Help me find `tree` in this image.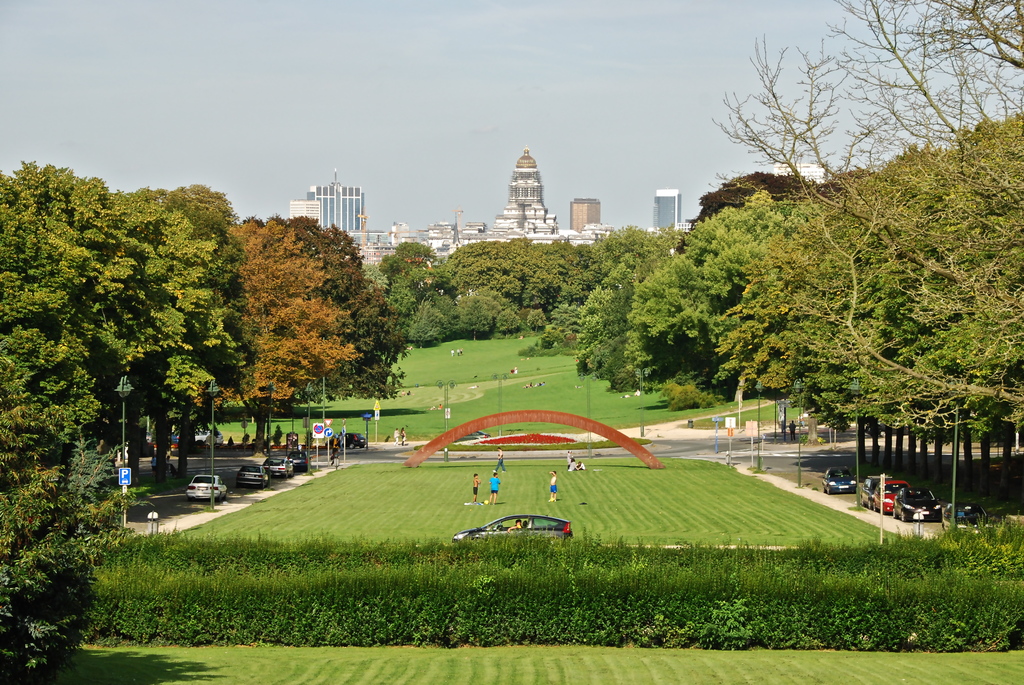
Found it: Rect(75, 181, 196, 468).
